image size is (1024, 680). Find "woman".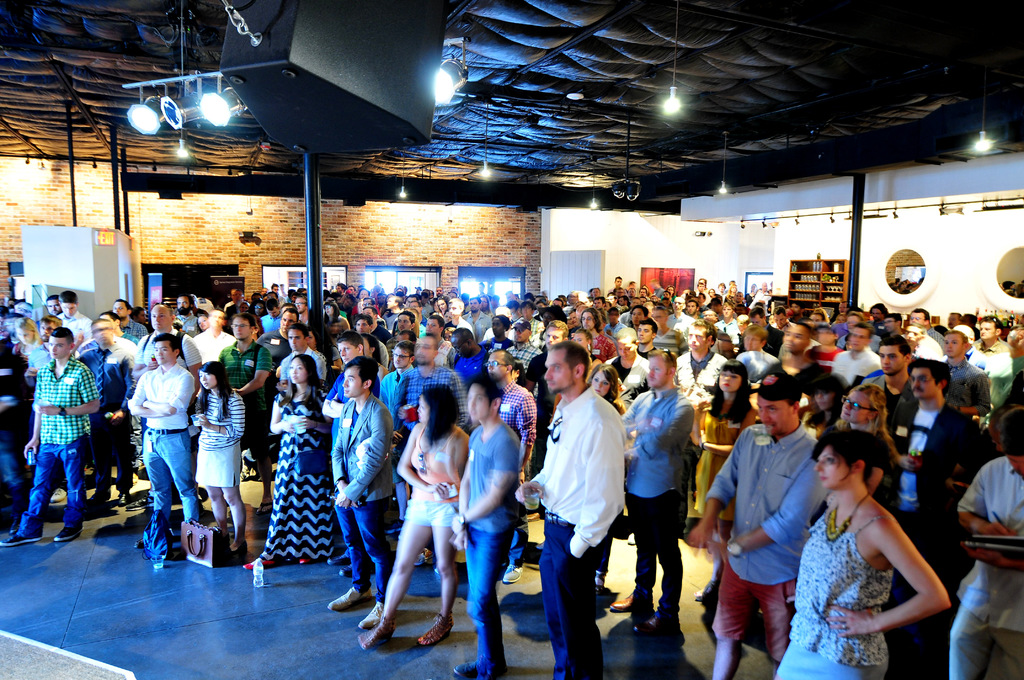
(356,383,465,660).
